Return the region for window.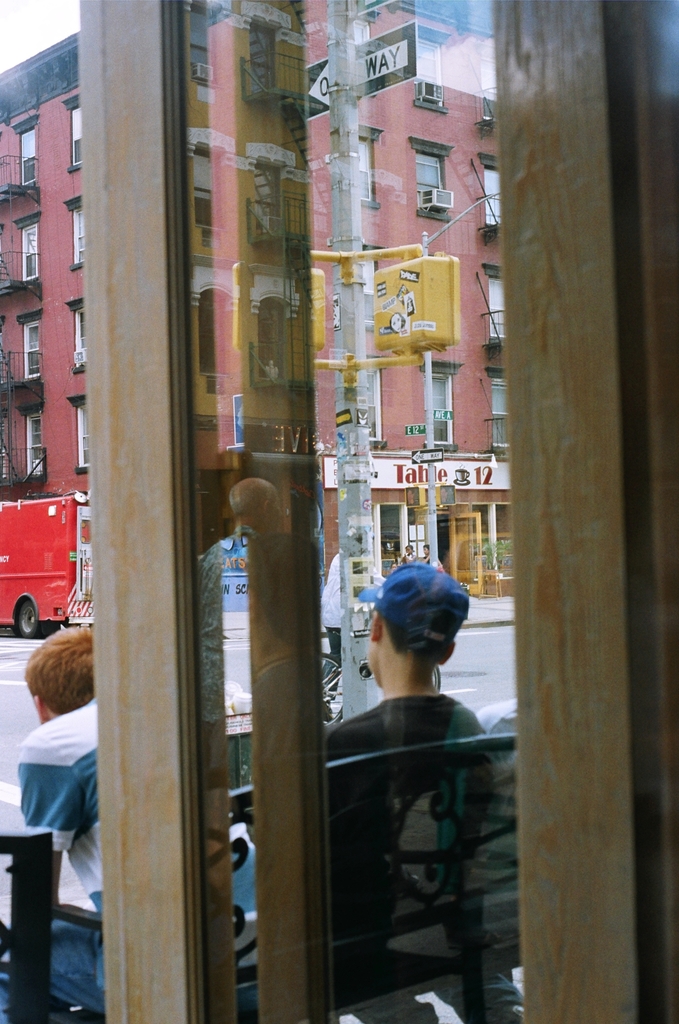
(408, 127, 464, 206).
